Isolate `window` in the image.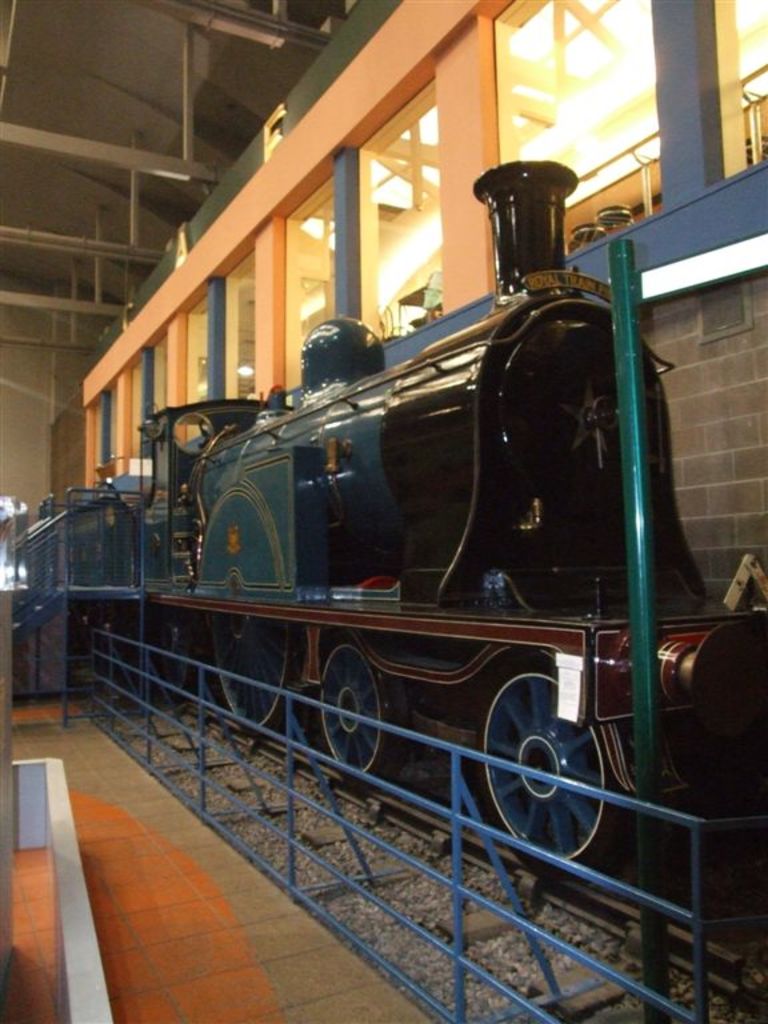
Isolated region: locate(223, 247, 257, 400).
